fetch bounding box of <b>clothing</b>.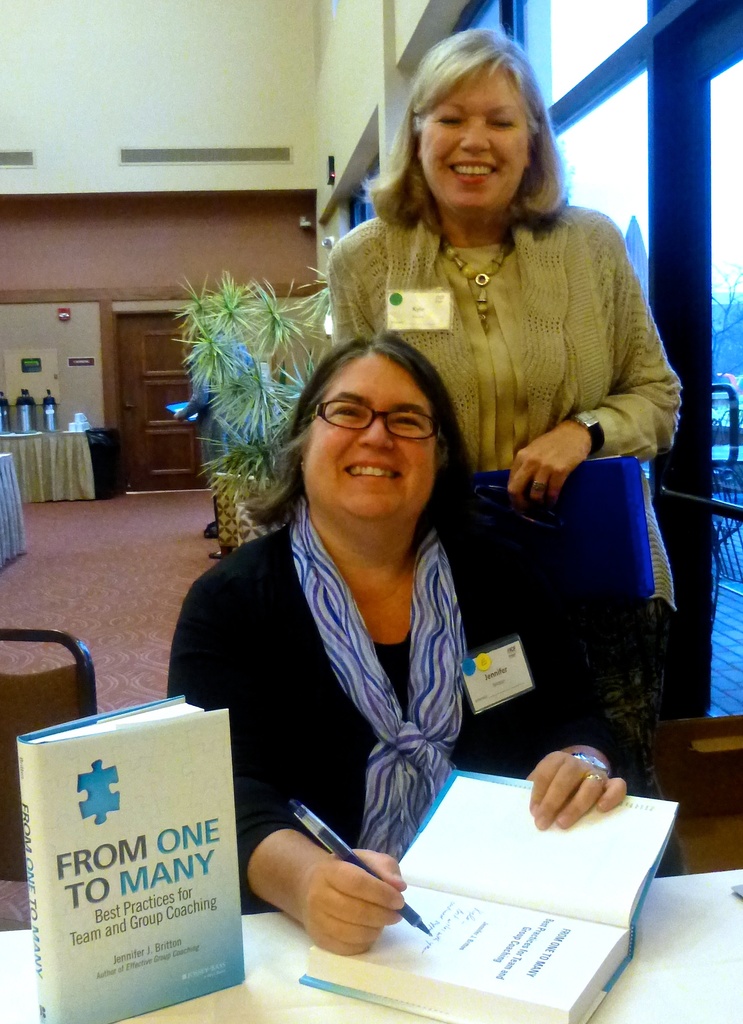
Bbox: [left=161, top=500, right=697, bottom=890].
